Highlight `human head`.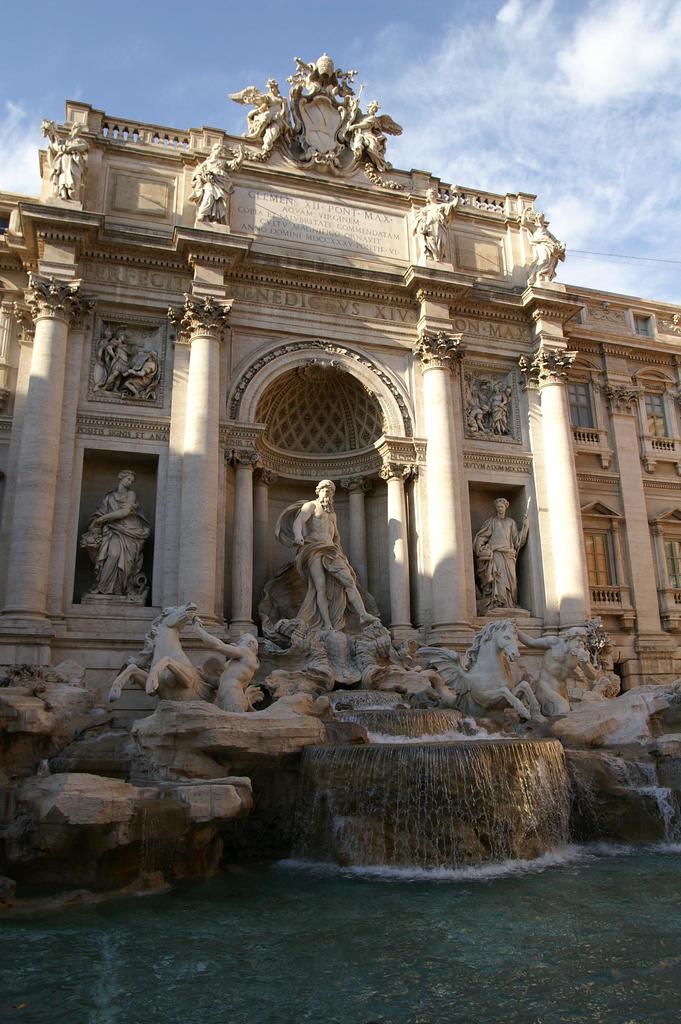
Highlighted region: box=[314, 481, 334, 510].
